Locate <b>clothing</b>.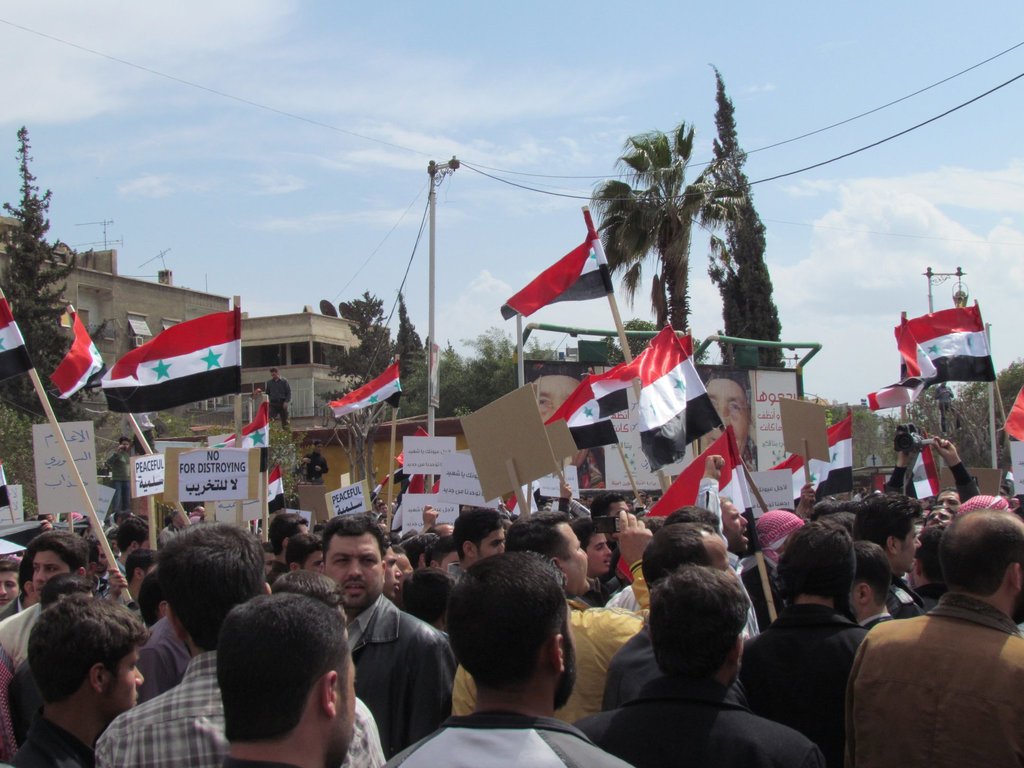
Bounding box: region(372, 705, 647, 767).
